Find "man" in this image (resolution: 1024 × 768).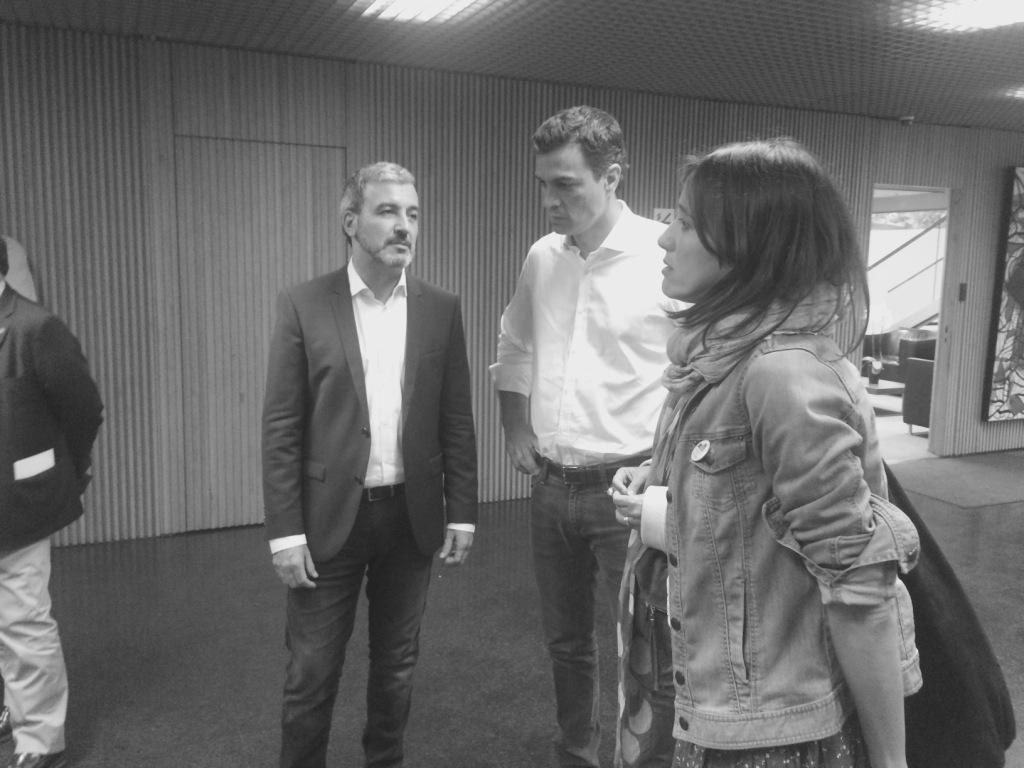
248:158:487:767.
